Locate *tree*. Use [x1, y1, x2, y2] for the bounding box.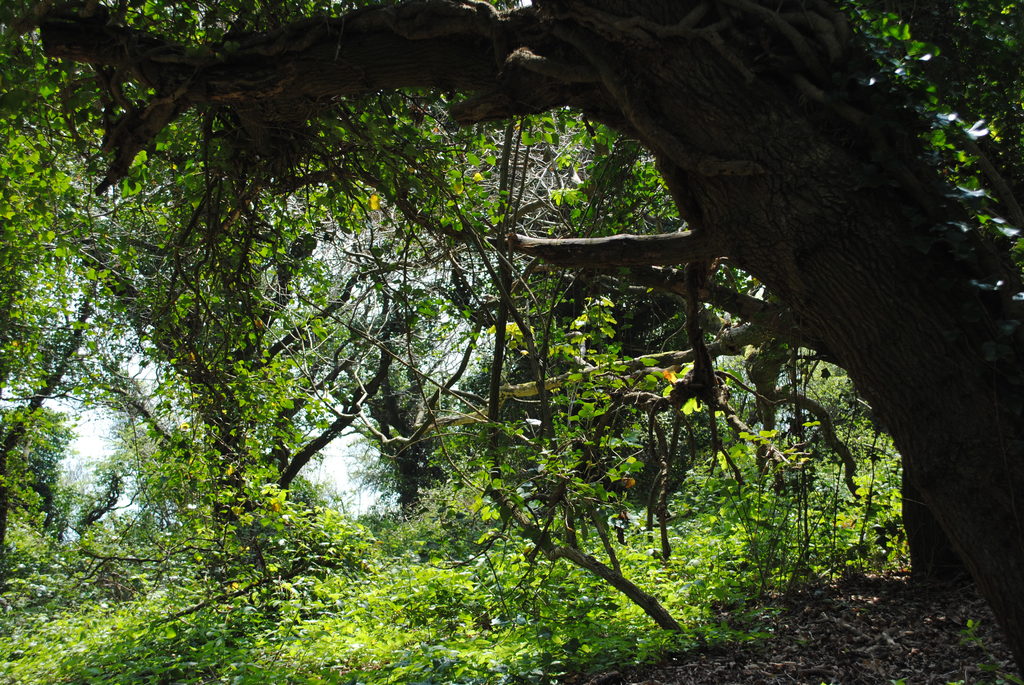
[0, 0, 1023, 684].
